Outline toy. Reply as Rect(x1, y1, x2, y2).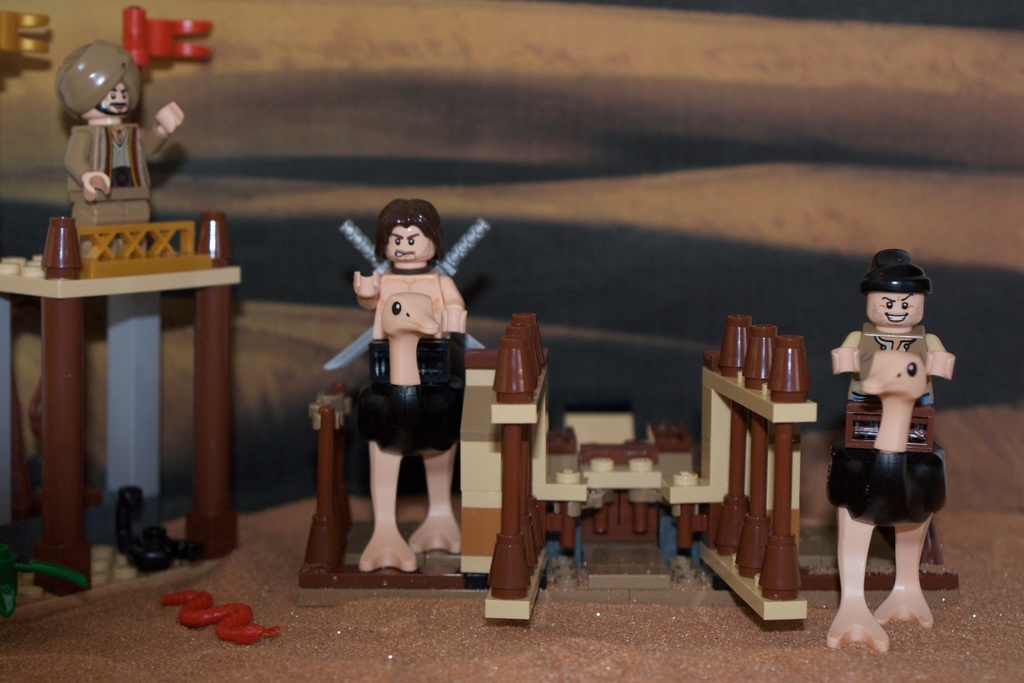
Rect(47, 45, 185, 262).
